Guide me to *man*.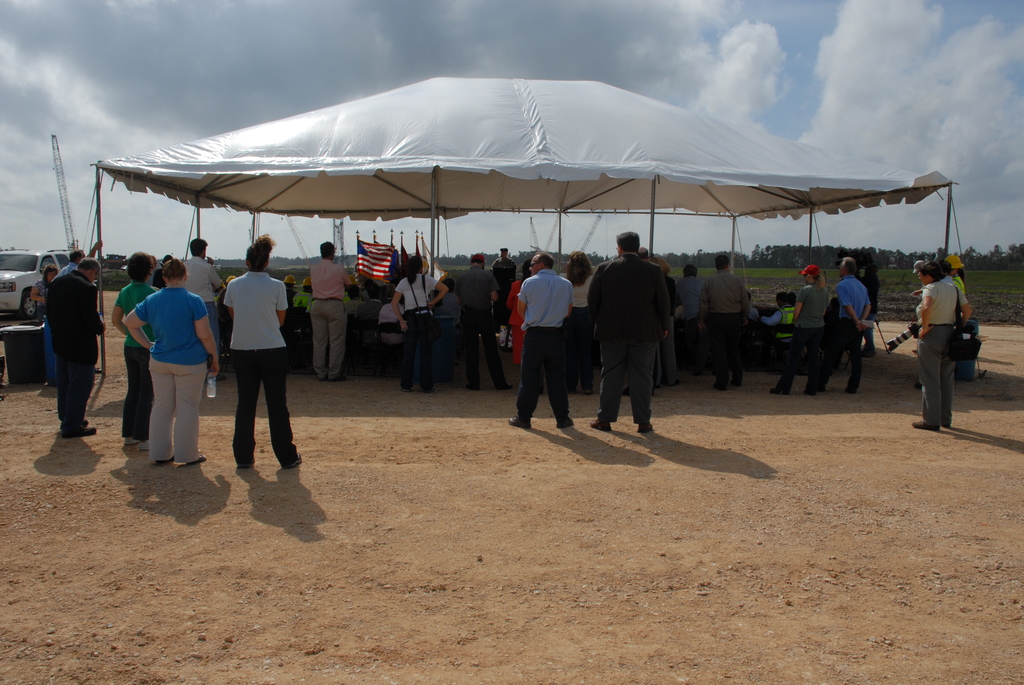
Guidance: 44/255/106/436.
